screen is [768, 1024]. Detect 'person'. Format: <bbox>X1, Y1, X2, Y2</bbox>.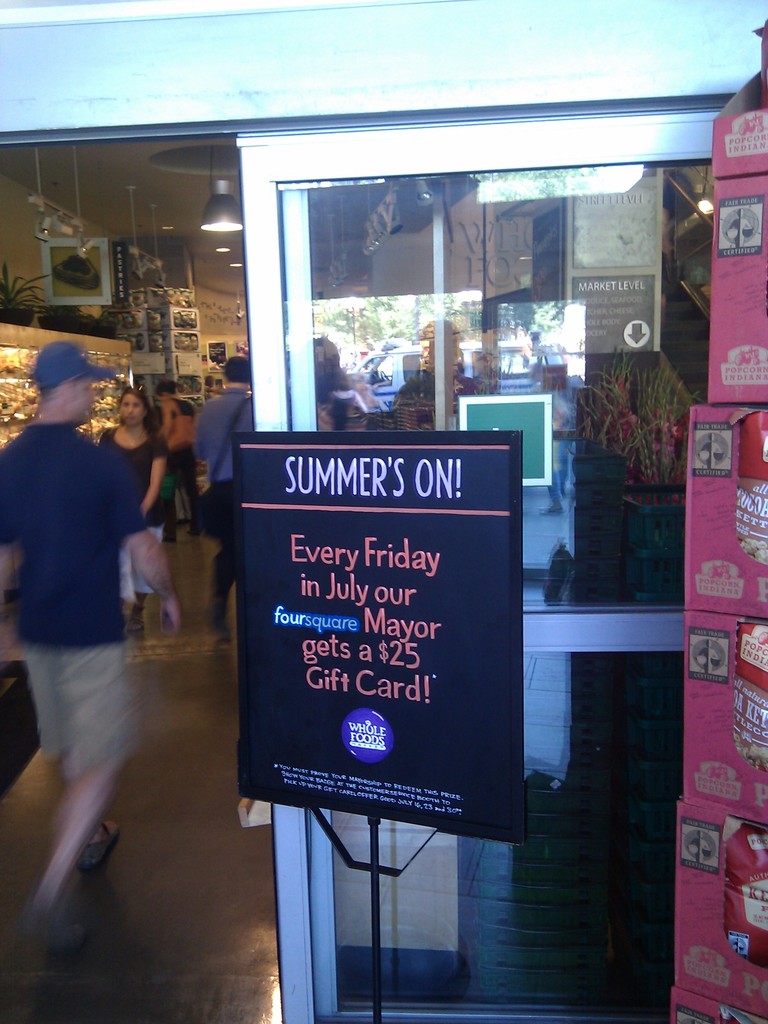
<bbox>0, 332, 196, 956</bbox>.
